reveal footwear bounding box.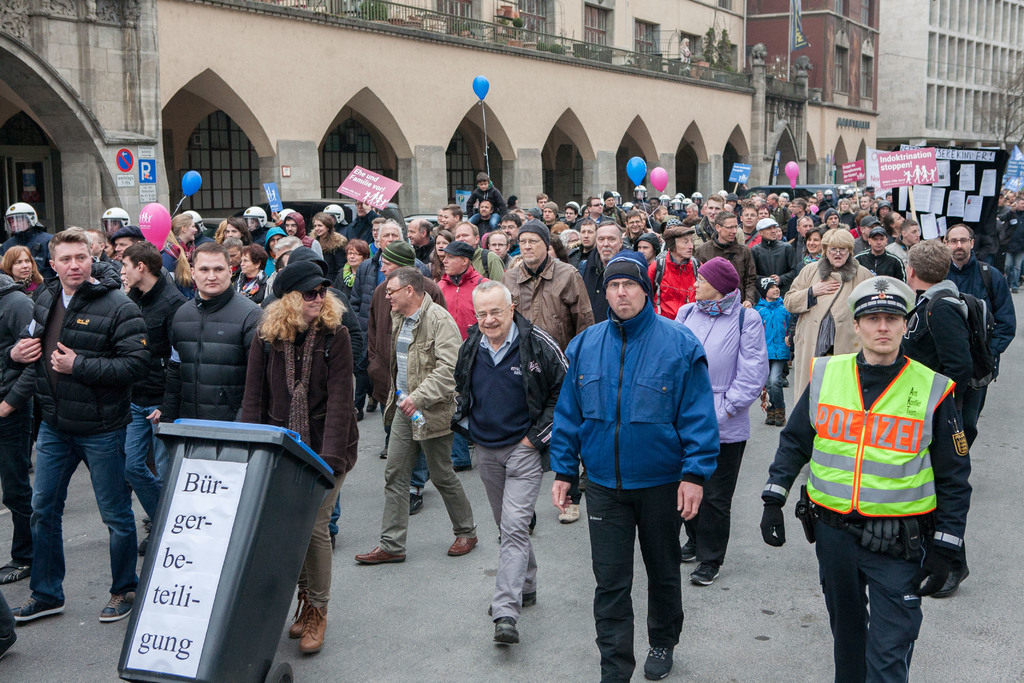
Revealed: [0, 556, 28, 588].
